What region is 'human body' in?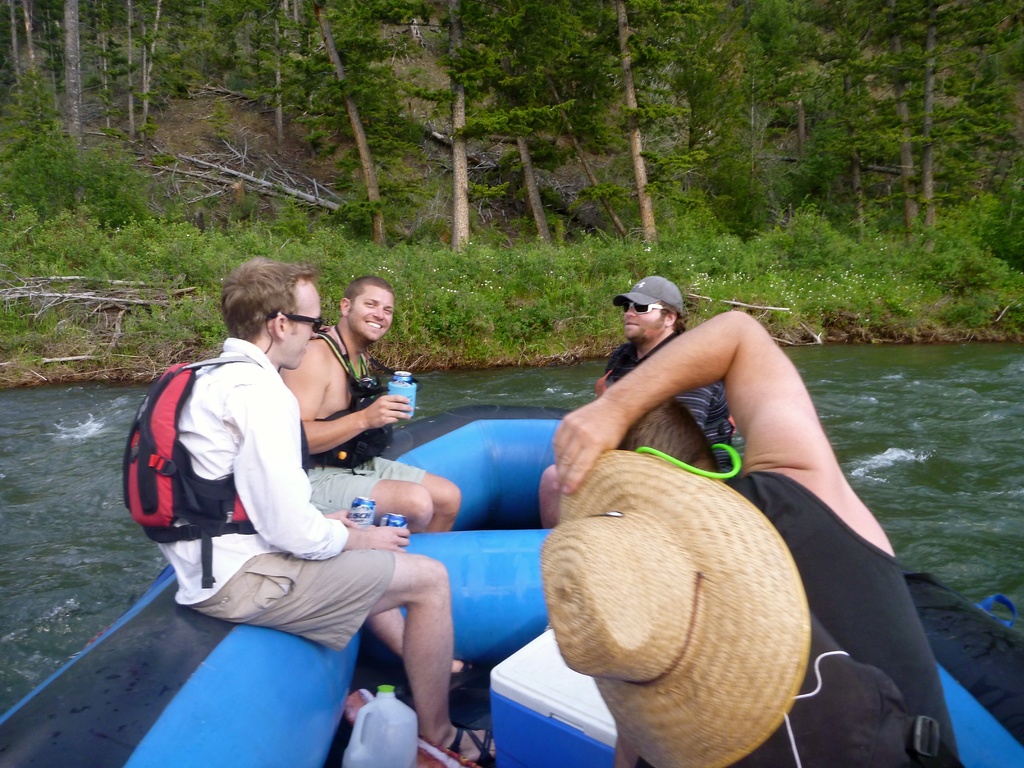
(143,260,497,767).
